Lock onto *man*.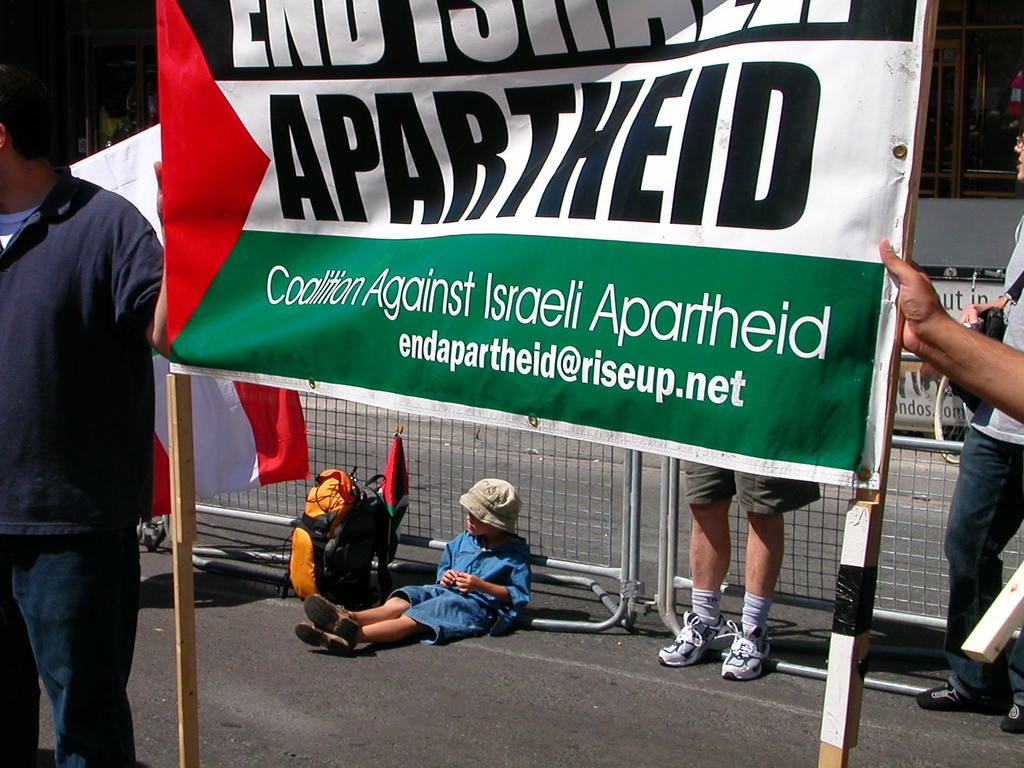
Locked: region(912, 124, 1023, 738).
